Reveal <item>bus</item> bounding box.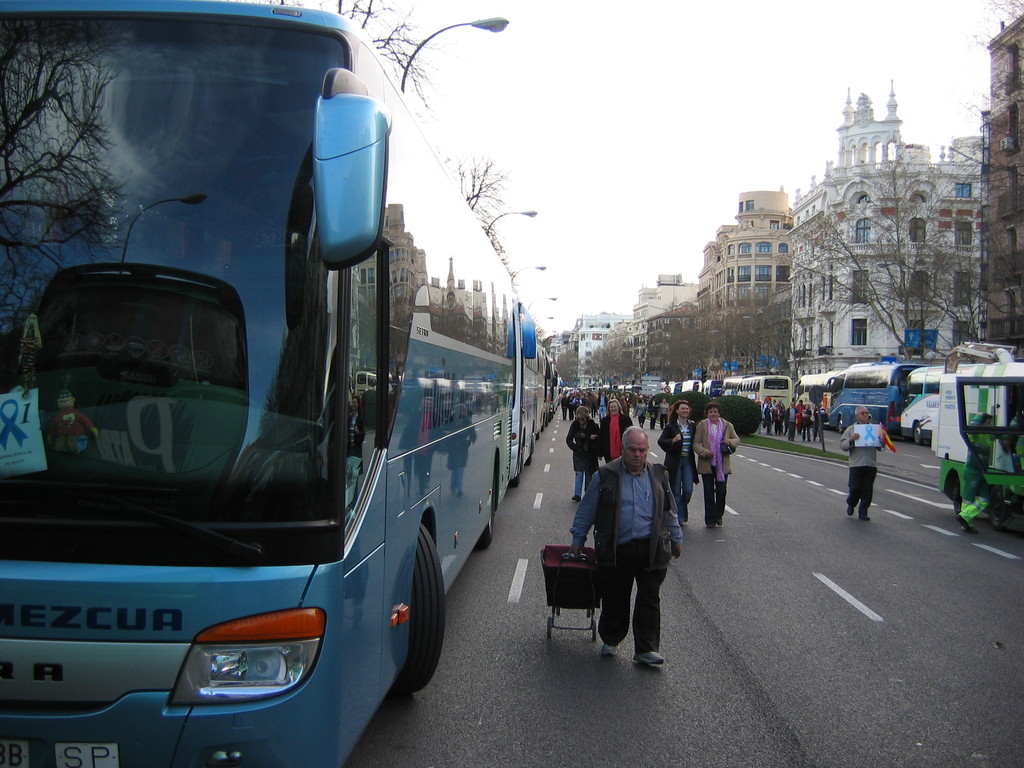
Revealed: locate(723, 374, 794, 415).
